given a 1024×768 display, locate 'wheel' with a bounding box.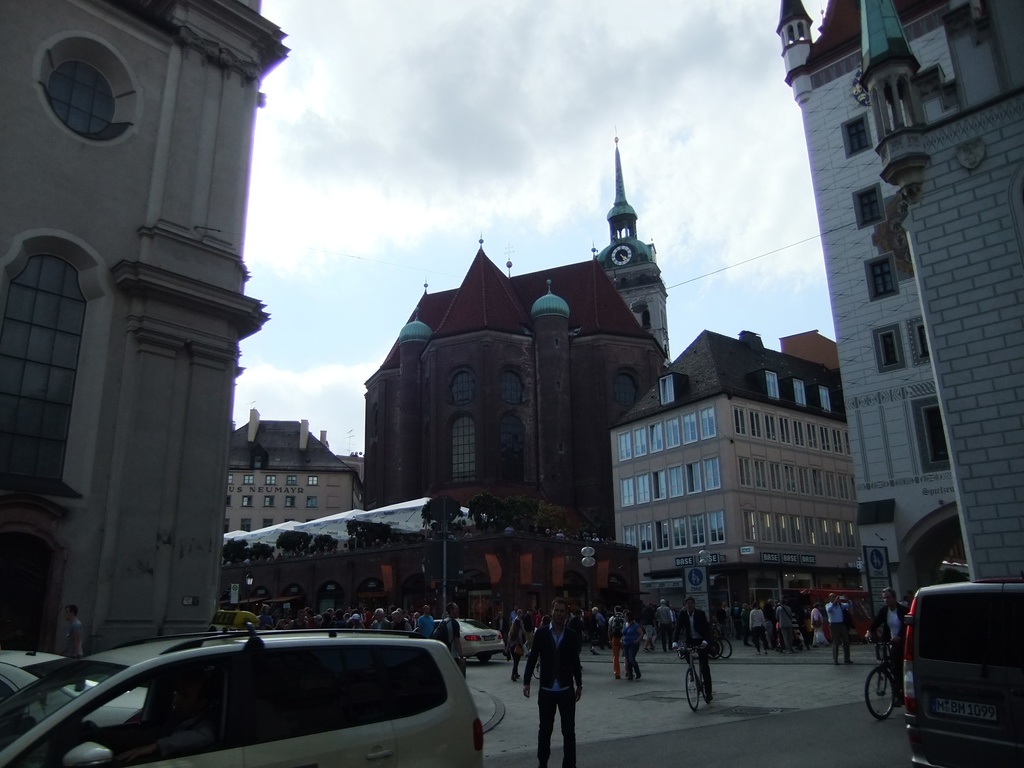
Located: box(706, 642, 722, 658).
